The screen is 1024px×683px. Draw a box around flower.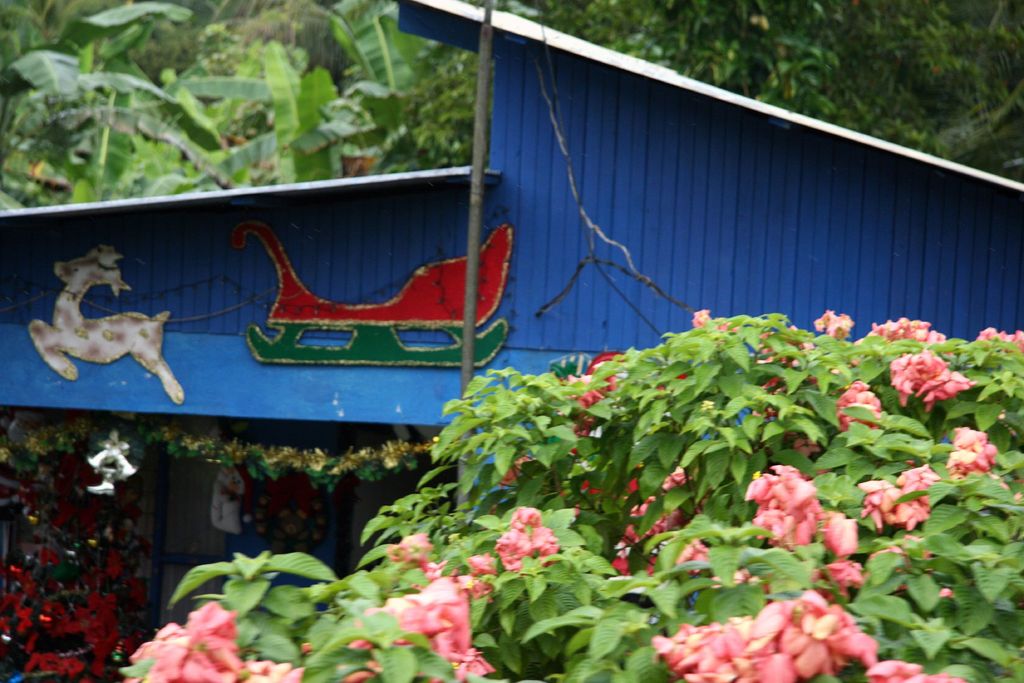
[850,473,916,542].
